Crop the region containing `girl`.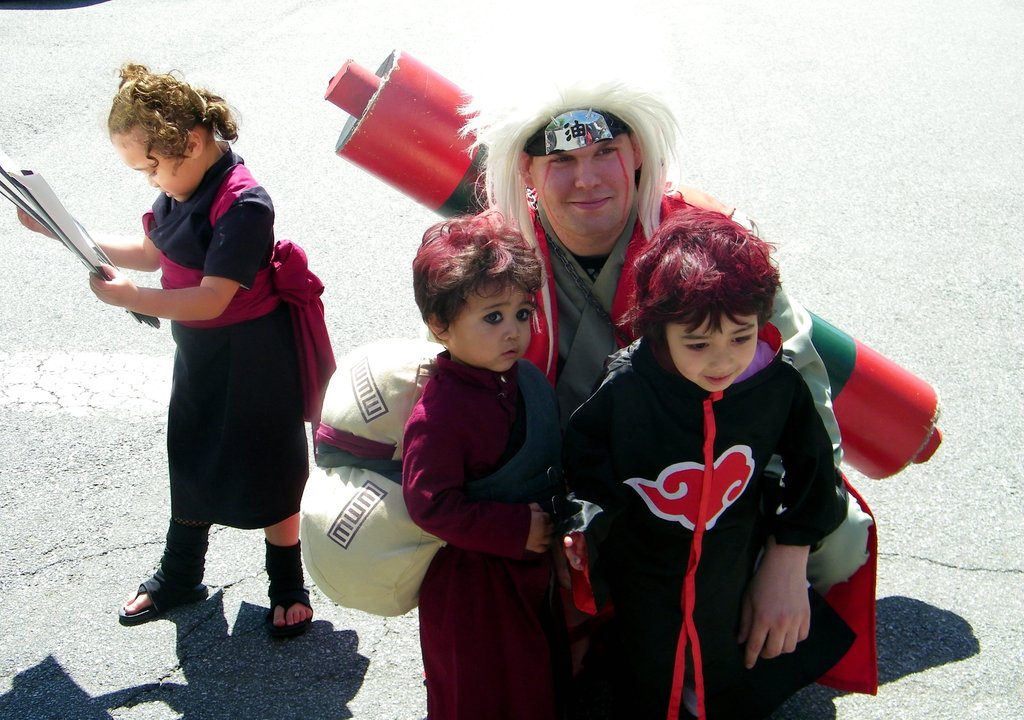
Crop region: locate(17, 55, 309, 644).
